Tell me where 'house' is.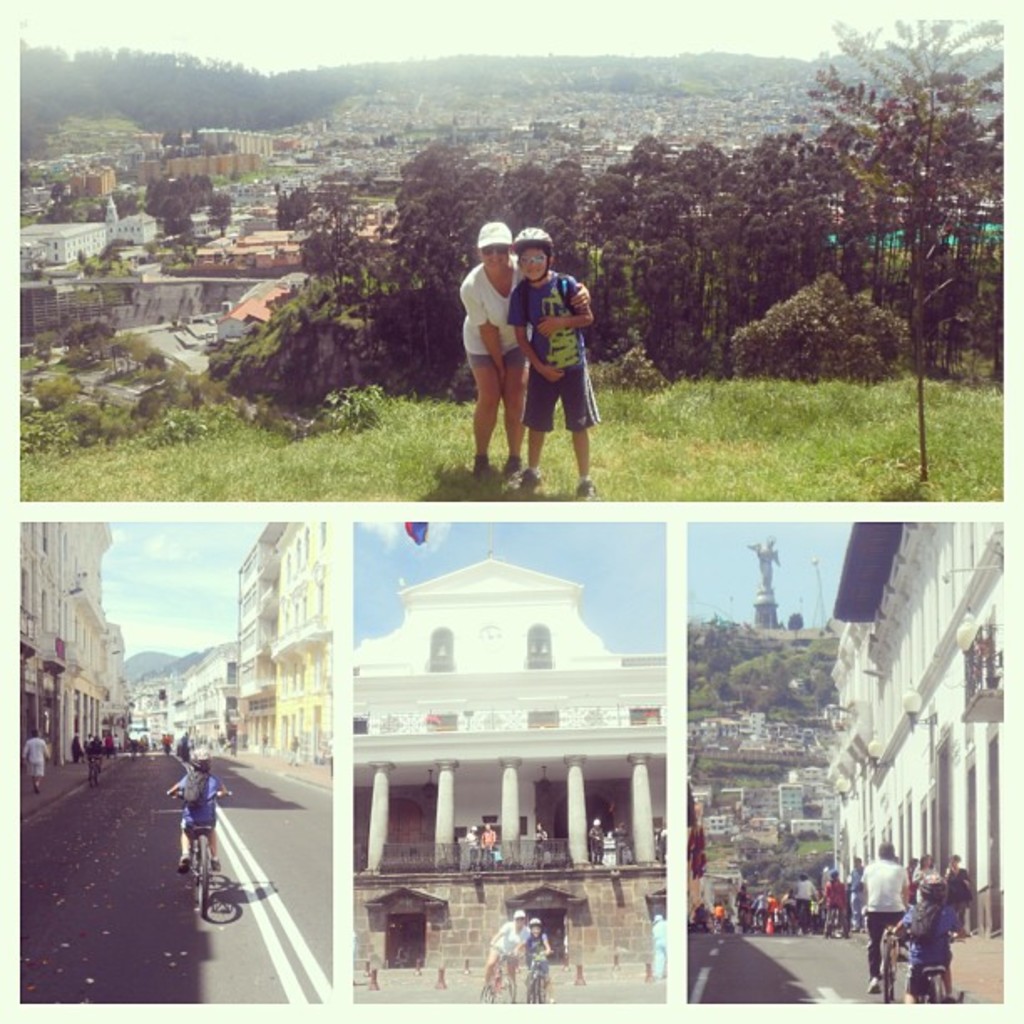
'house' is at box(233, 530, 333, 756).
